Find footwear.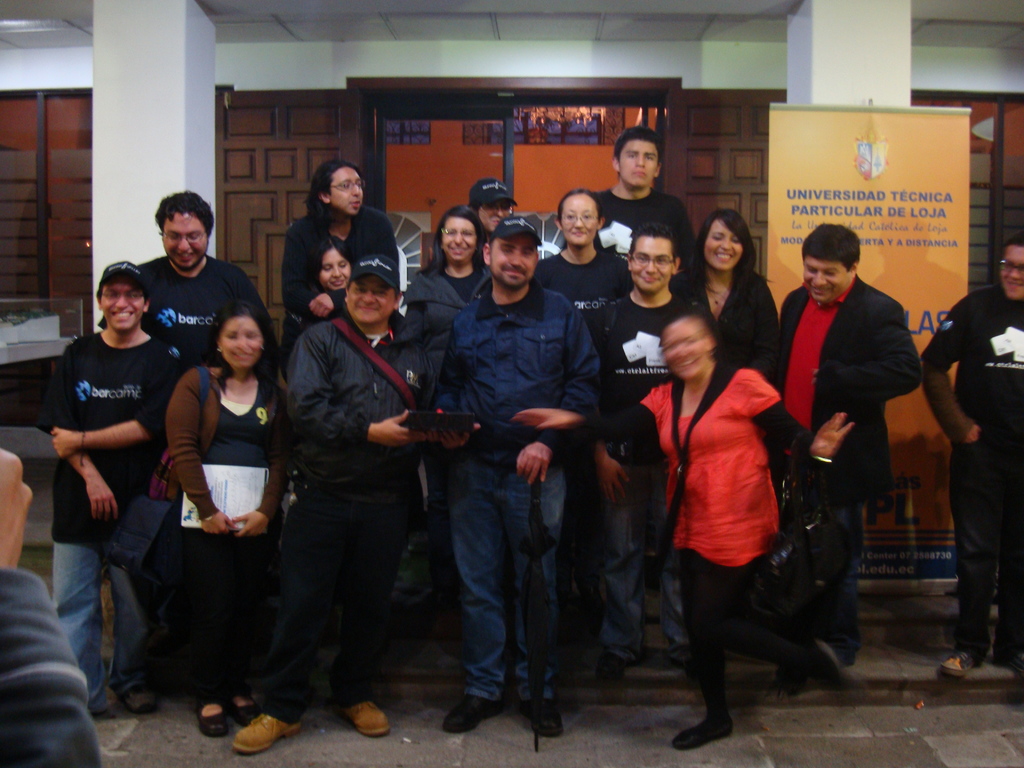
crop(672, 658, 692, 674).
